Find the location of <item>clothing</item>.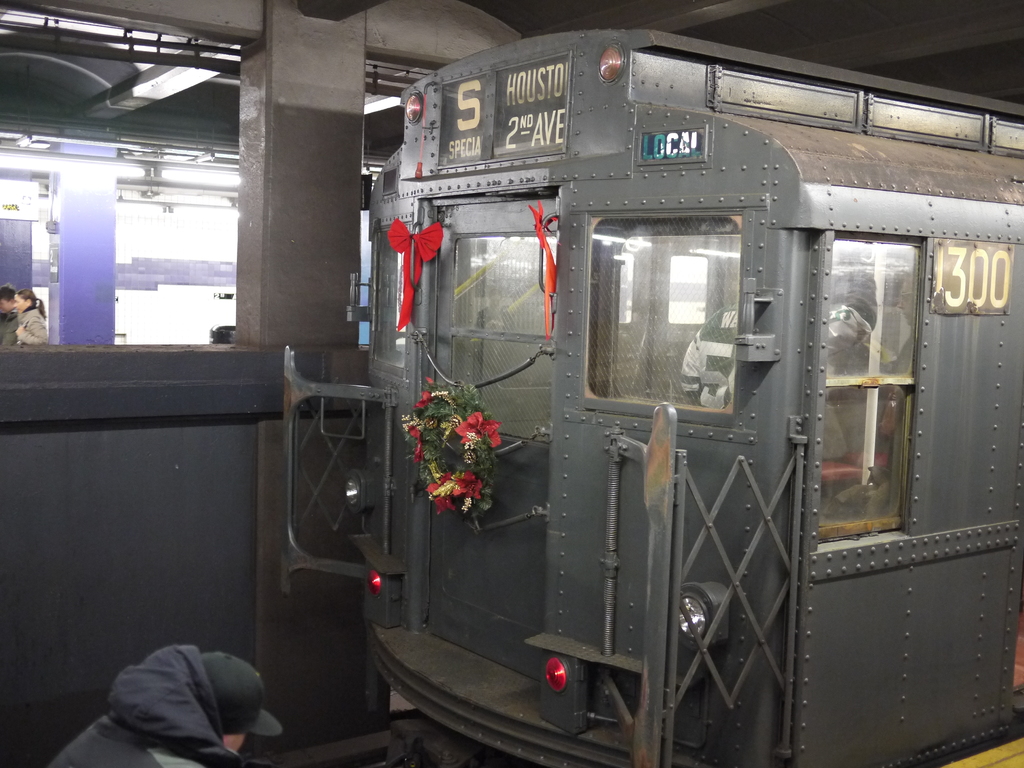
Location: (20, 308, 48, 355).
